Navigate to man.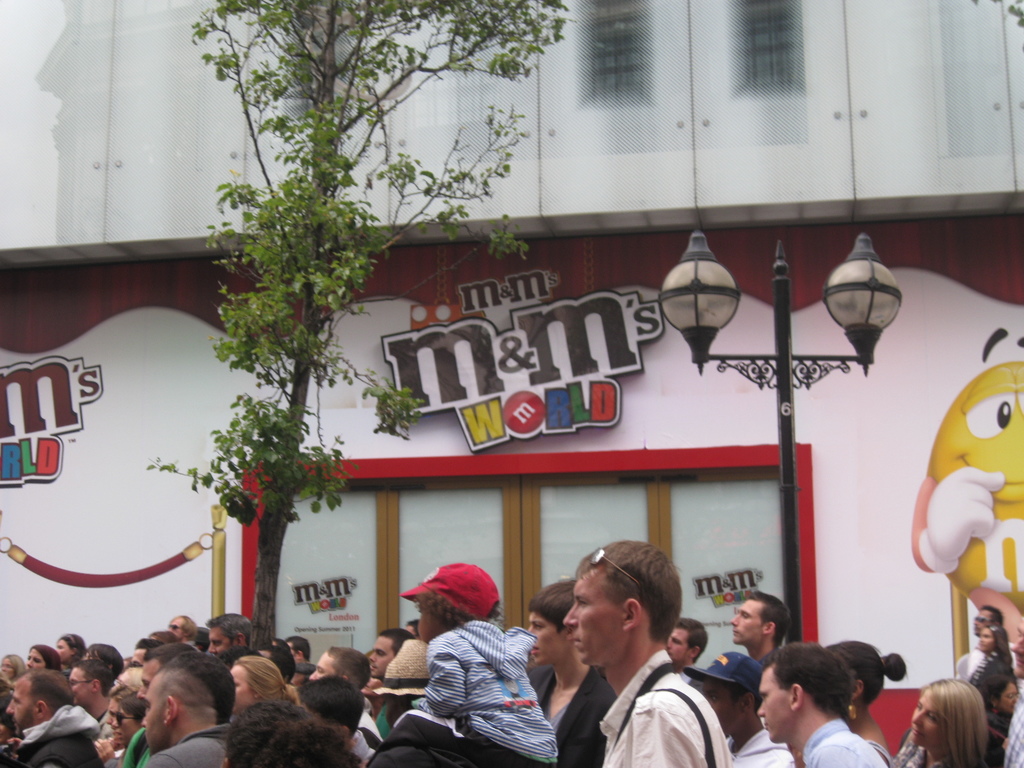
Navigation target: region(683, 651, 797, 767).
